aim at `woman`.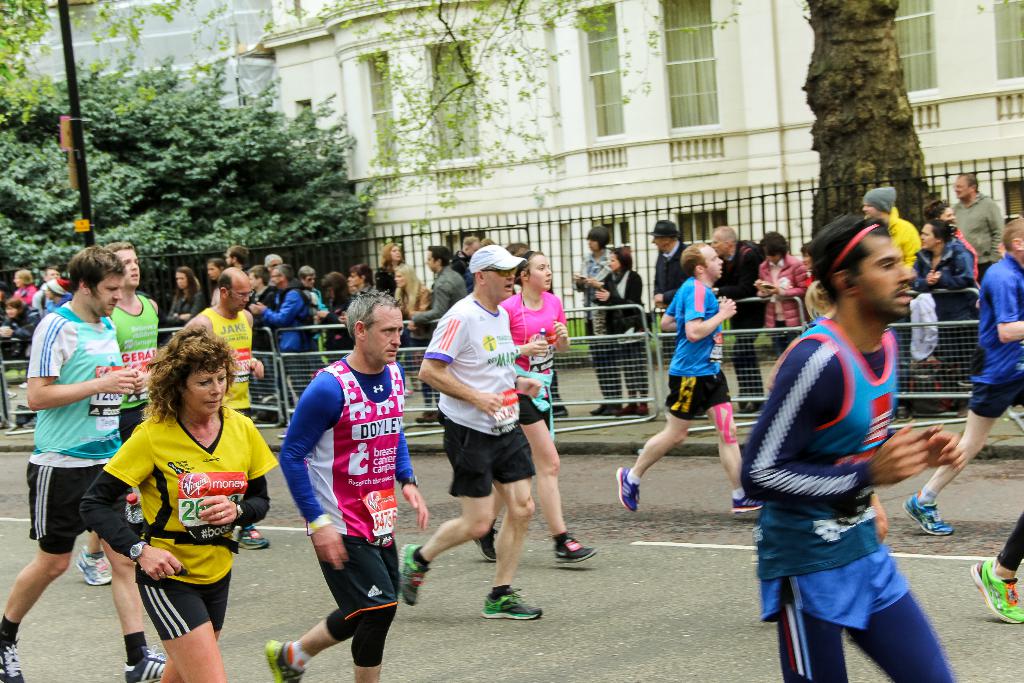
Aimed at <bbox>207, 258, 227, 299</bbox>.
